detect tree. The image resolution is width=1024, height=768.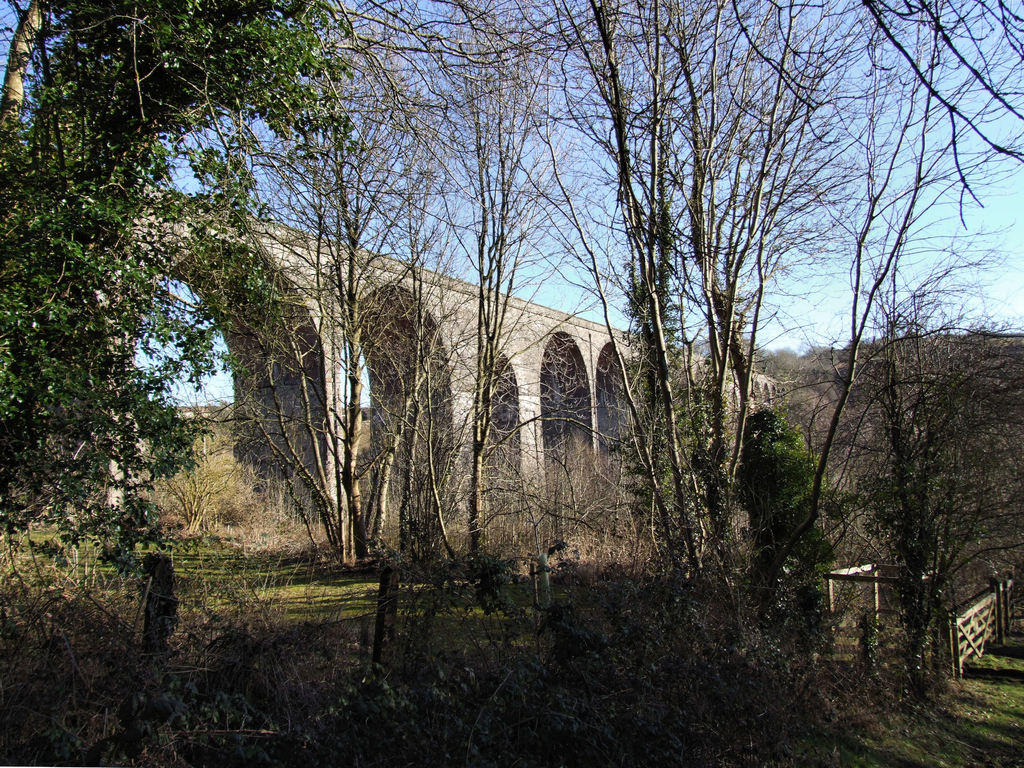
locate(1, 0, 451, 604).
